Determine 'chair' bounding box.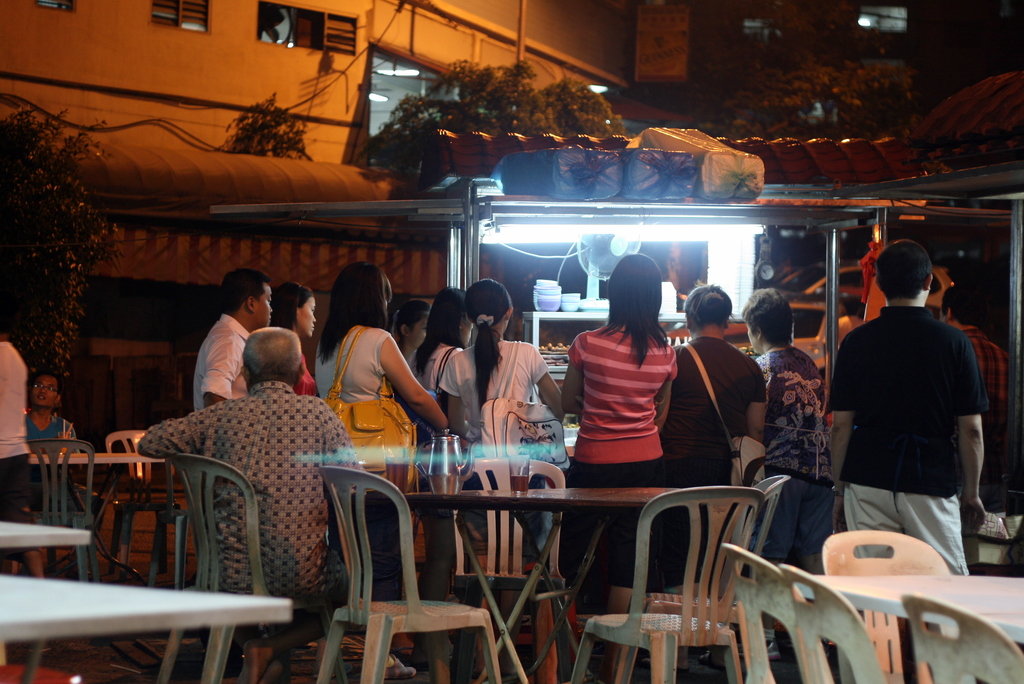
Determined: [822,526,953,683].
